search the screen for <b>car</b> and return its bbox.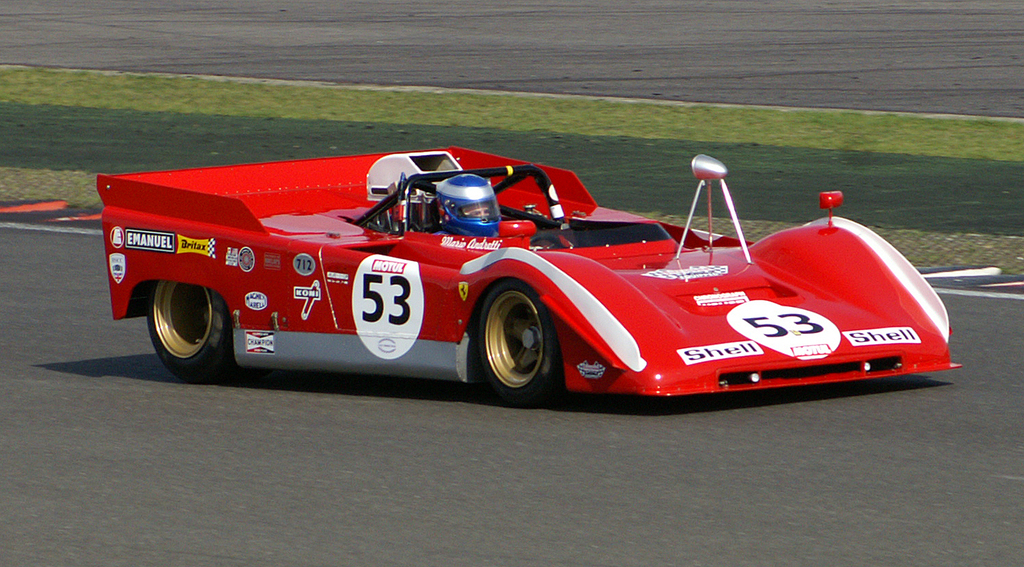
Found: Rect(95, 145, 962, 407).
